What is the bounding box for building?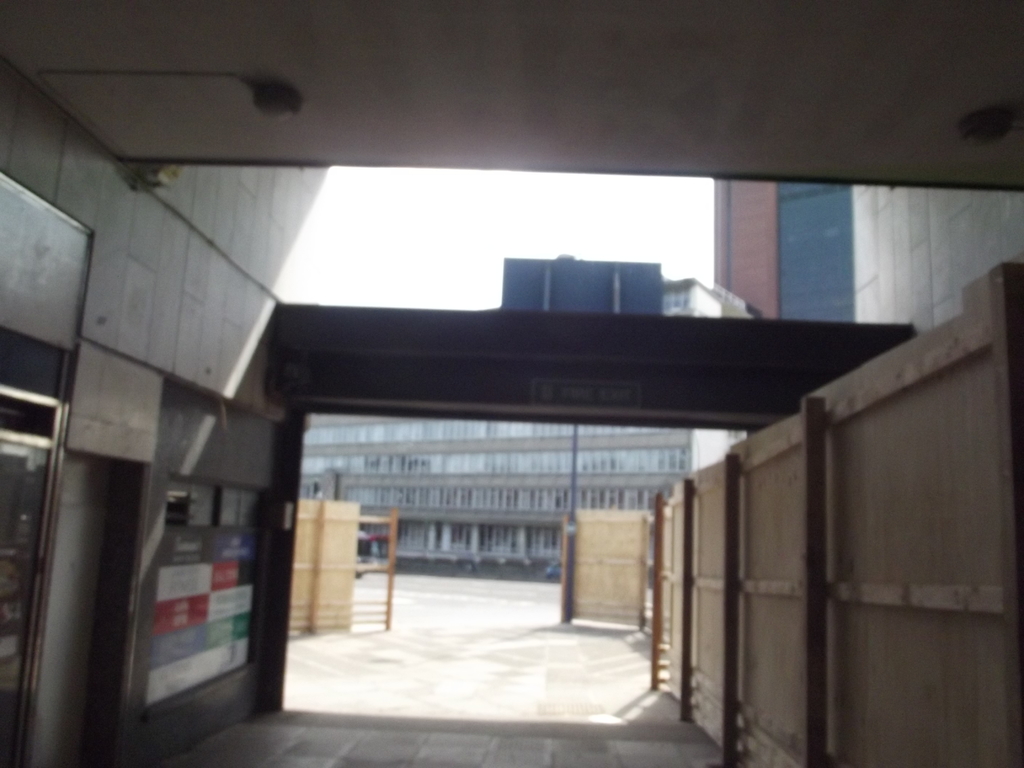
rect(302, 276, 768, 579).
